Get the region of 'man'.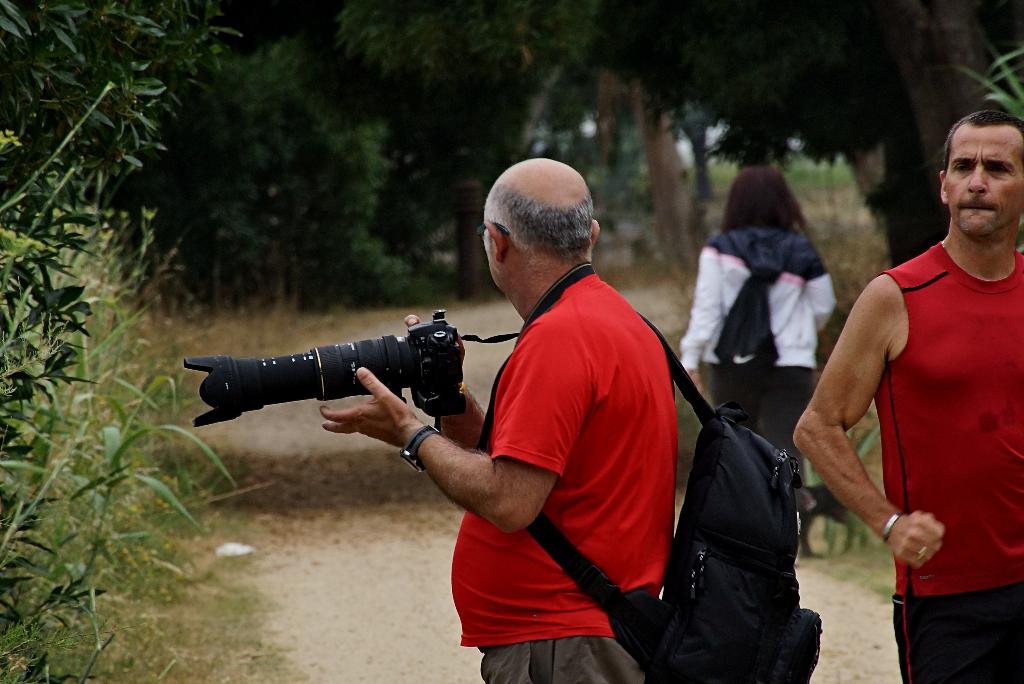
[x1=321, y1=159, x2=821, y2=683].
